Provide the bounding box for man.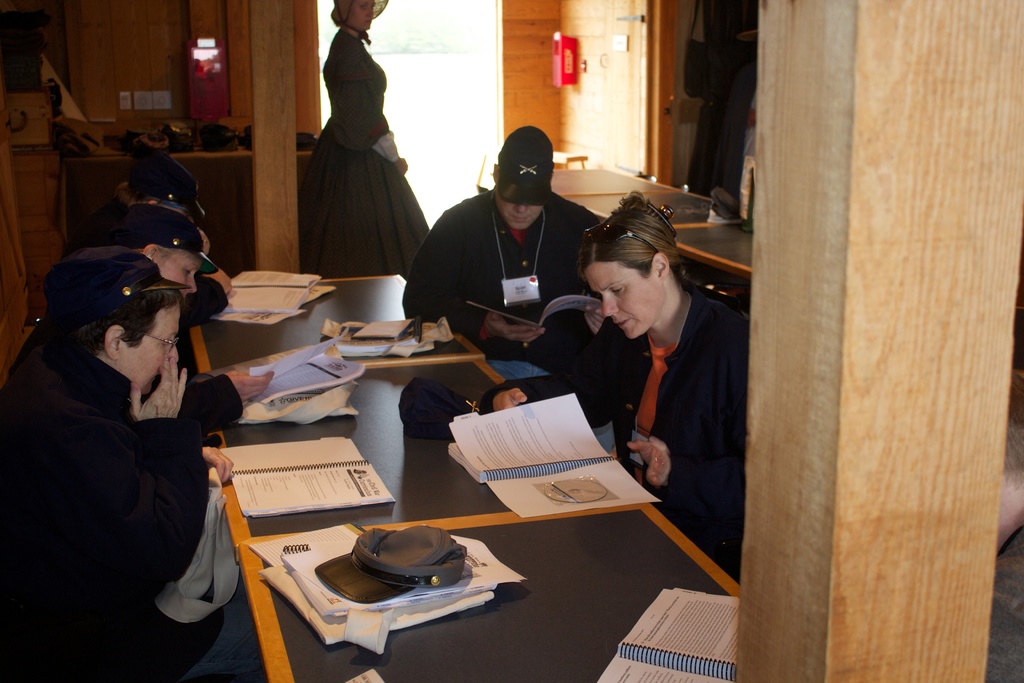
left=400, top=124, right=618, bottom=457.
